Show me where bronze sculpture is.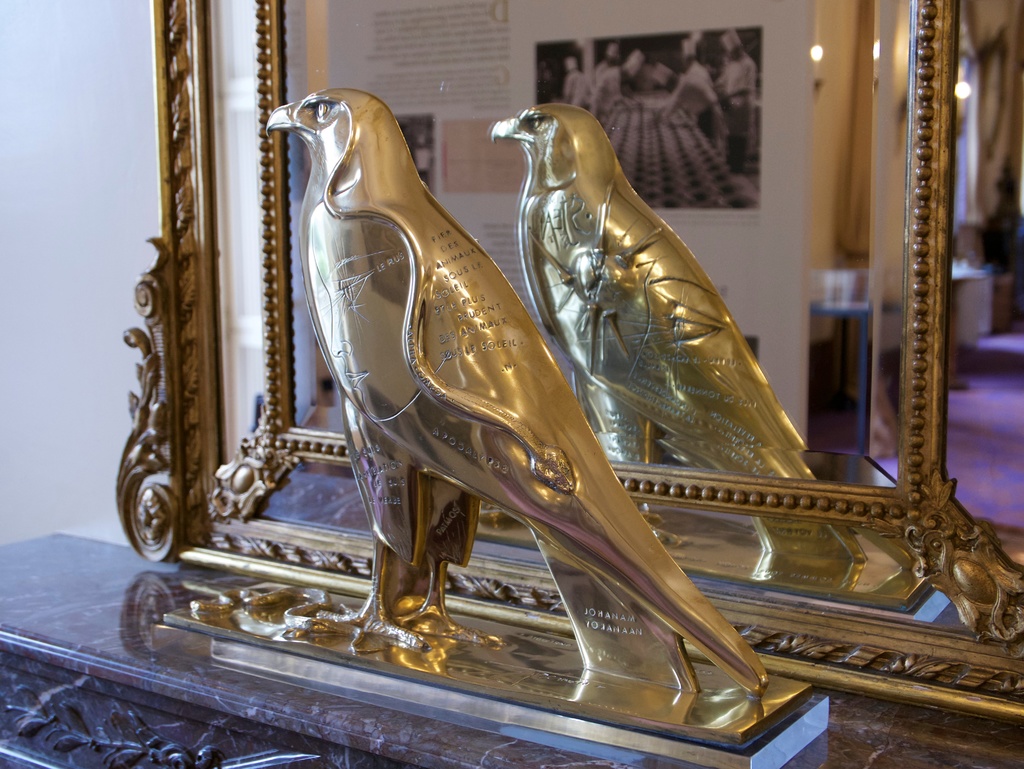
bronze sculpture is at (271,109,738,675).
